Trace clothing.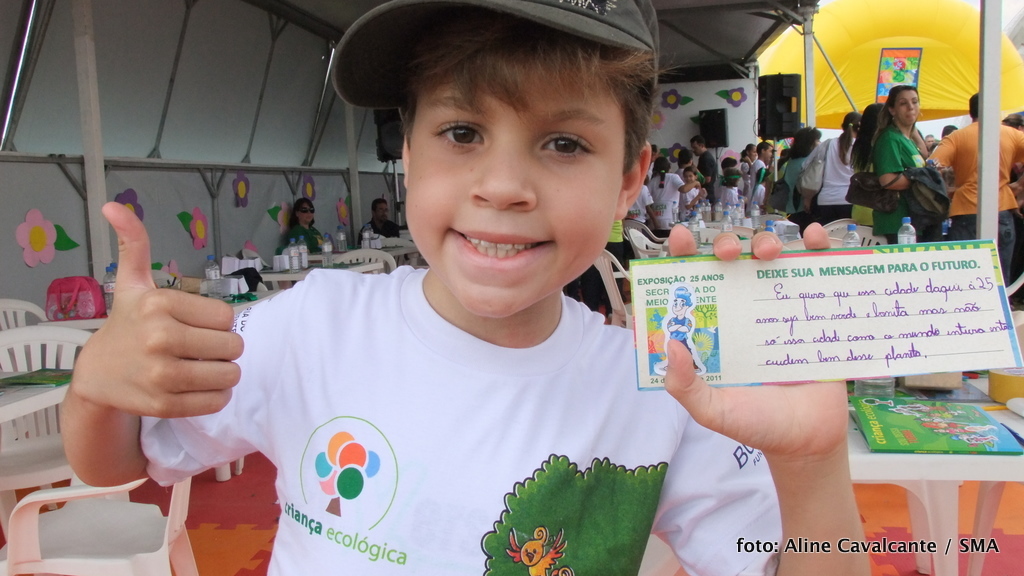
Traced to <bbox>745, 179, 767, 214</bbox>.
